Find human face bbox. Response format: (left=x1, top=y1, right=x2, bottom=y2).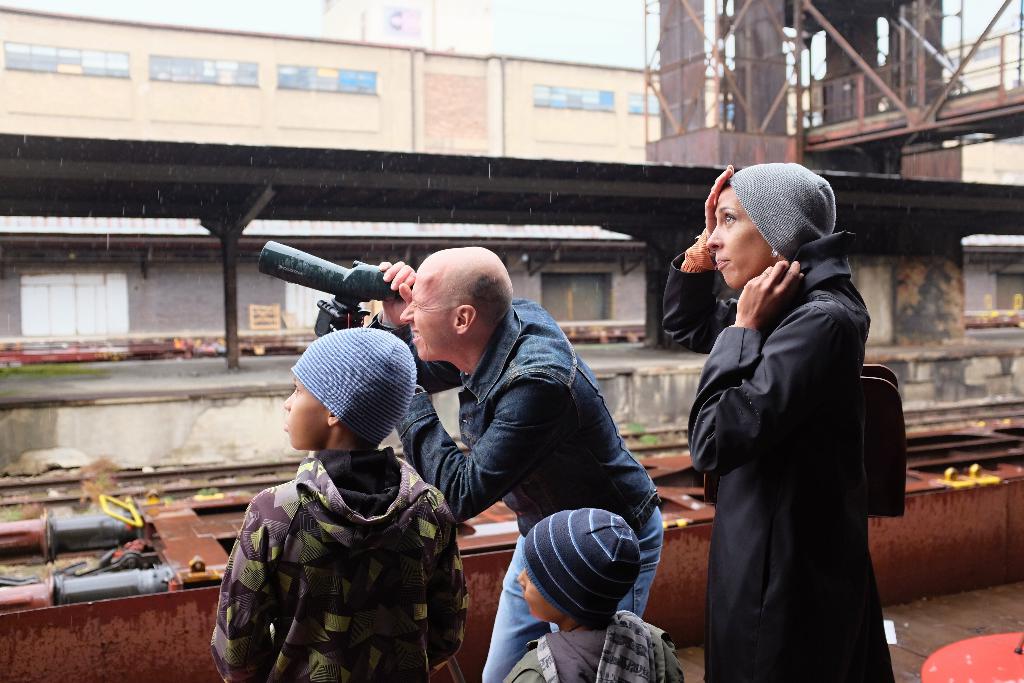
(left=706, top=188, right=773, bottom=292).
